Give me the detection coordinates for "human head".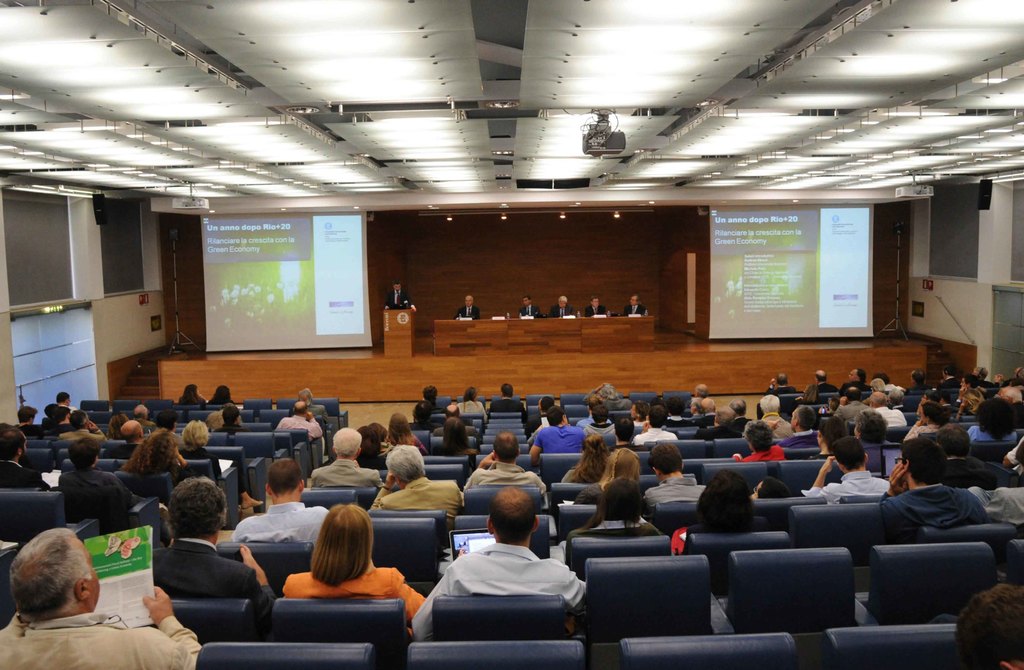
<region>975, 397, 1017, 431</region>.
